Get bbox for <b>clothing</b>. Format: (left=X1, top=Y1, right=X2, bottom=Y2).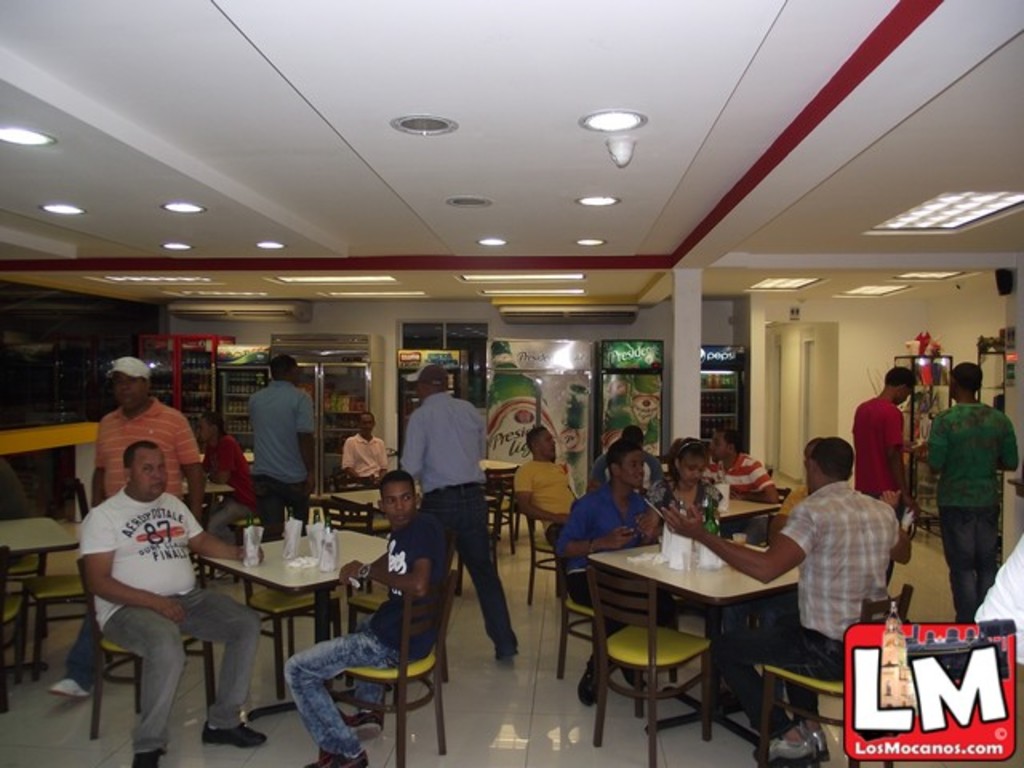
(left=342, top=437, right=389, bottom=485).
